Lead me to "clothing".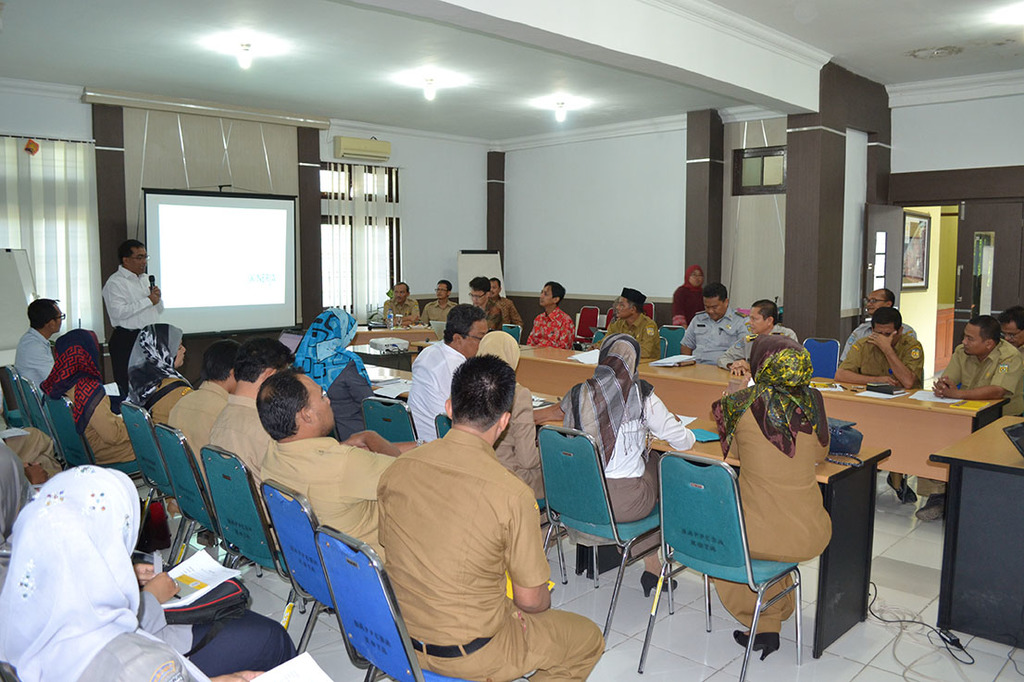
Lead to <box>105,299,208,463</box>.
